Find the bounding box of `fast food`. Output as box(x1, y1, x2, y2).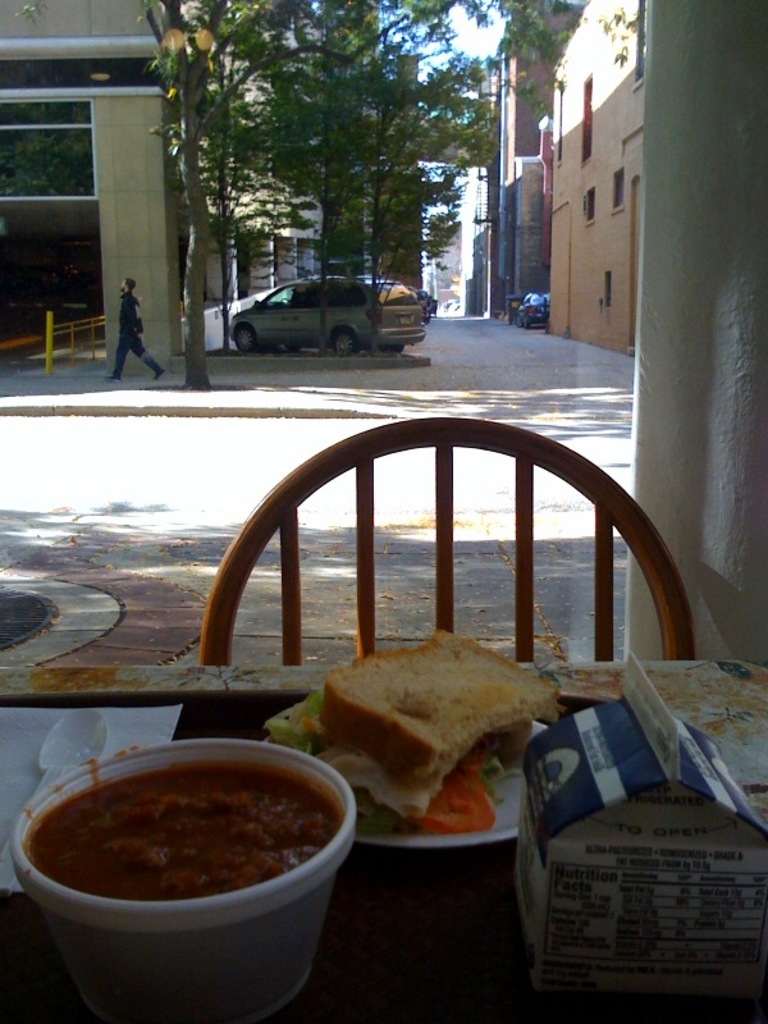
box(276, 630, 586, 812).
